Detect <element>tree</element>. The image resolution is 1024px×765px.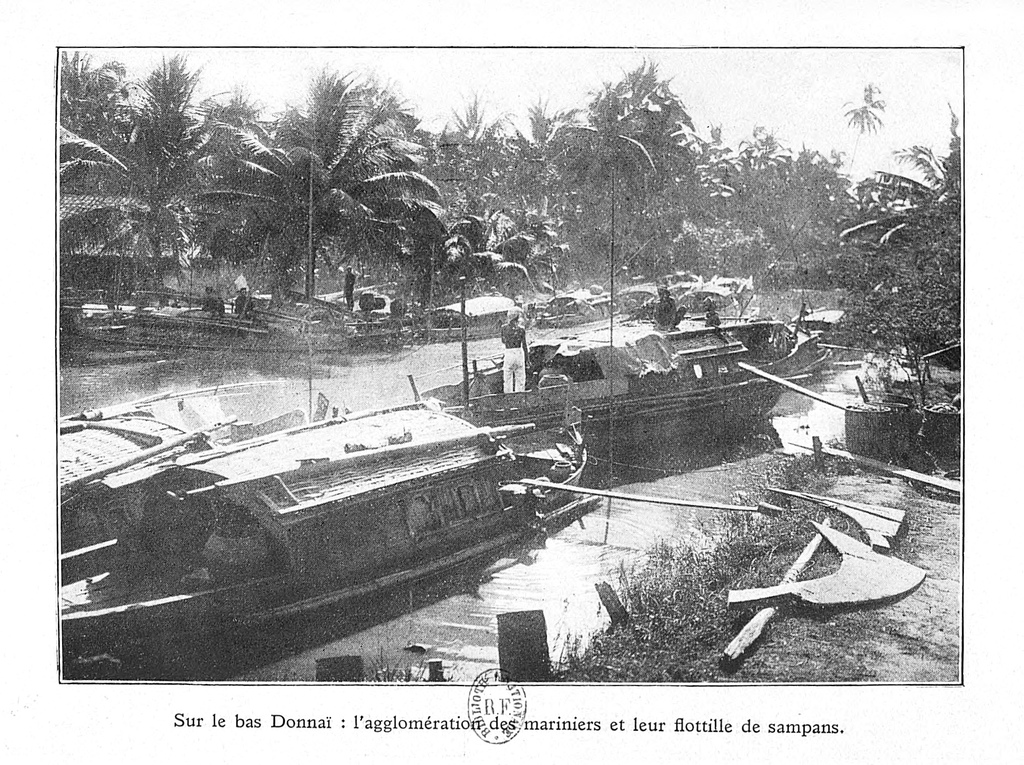
{"left": 116, "top": 49, "right": 269, "bottom": 314}.
